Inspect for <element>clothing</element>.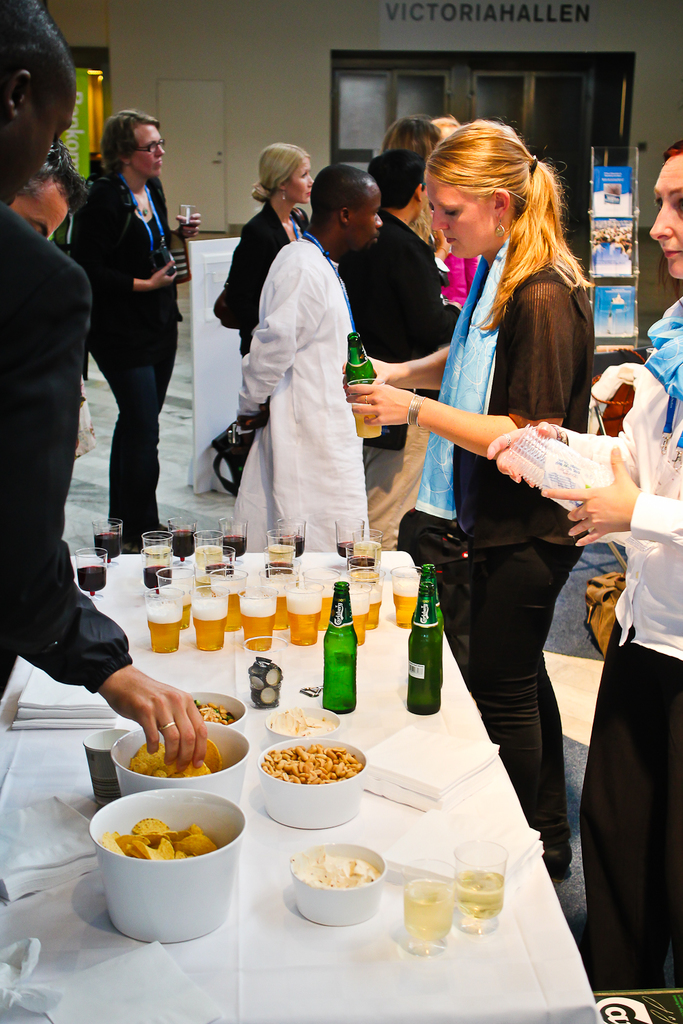
Inspection: <bbox>568, 275, 682, 985</bbox>.
